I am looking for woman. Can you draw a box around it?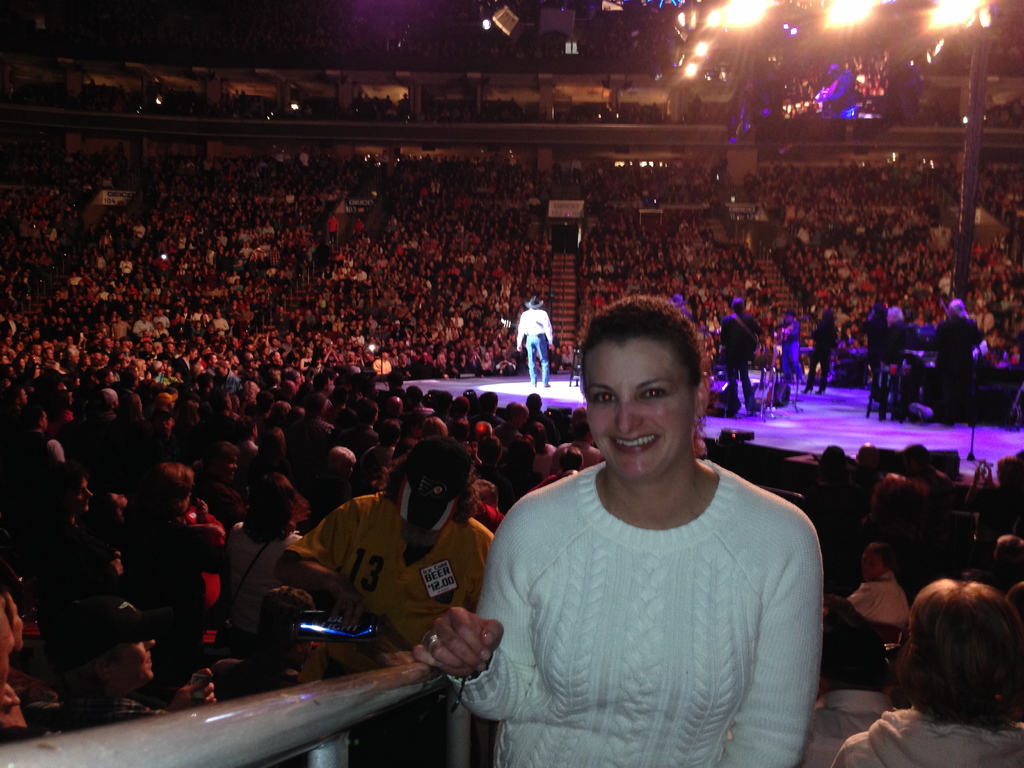
Sure, the bounding box is l=118, t=458, r=223, b=706.
